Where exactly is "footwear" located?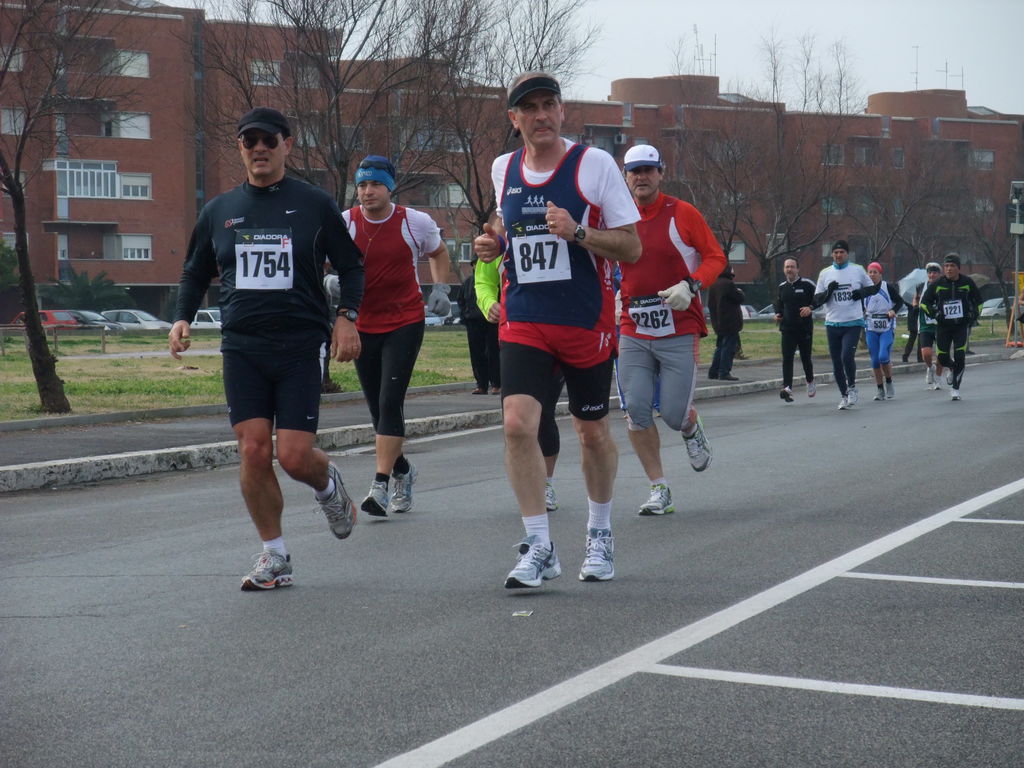
Its bounding box is left=389, top=459, right=419, bottom=515.
